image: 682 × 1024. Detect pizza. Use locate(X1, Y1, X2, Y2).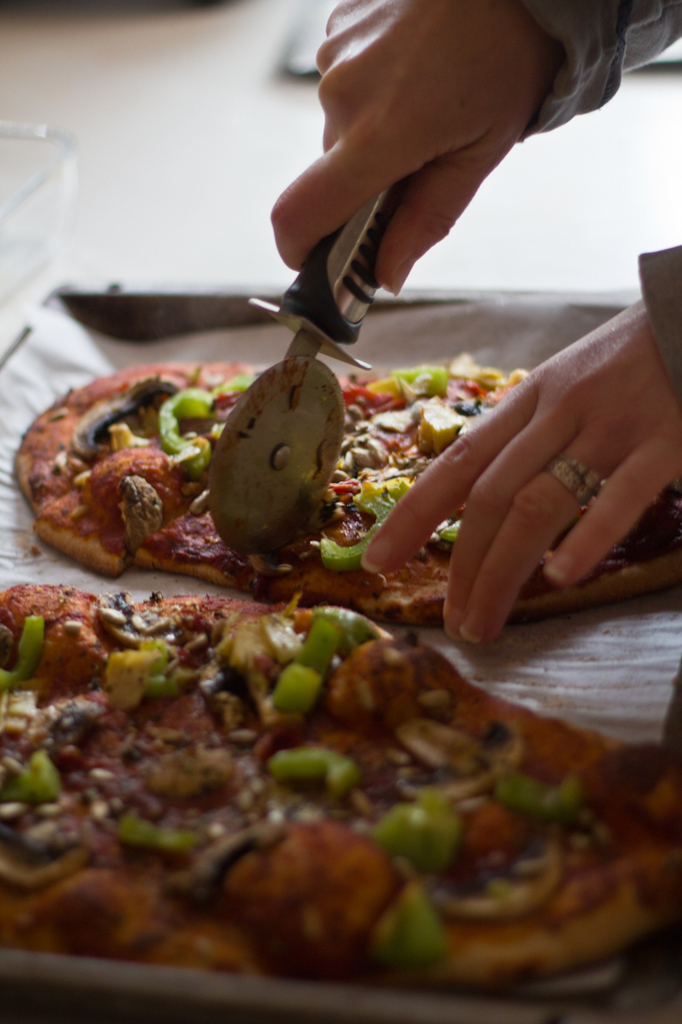
locate(8, 357, 681, 624).
